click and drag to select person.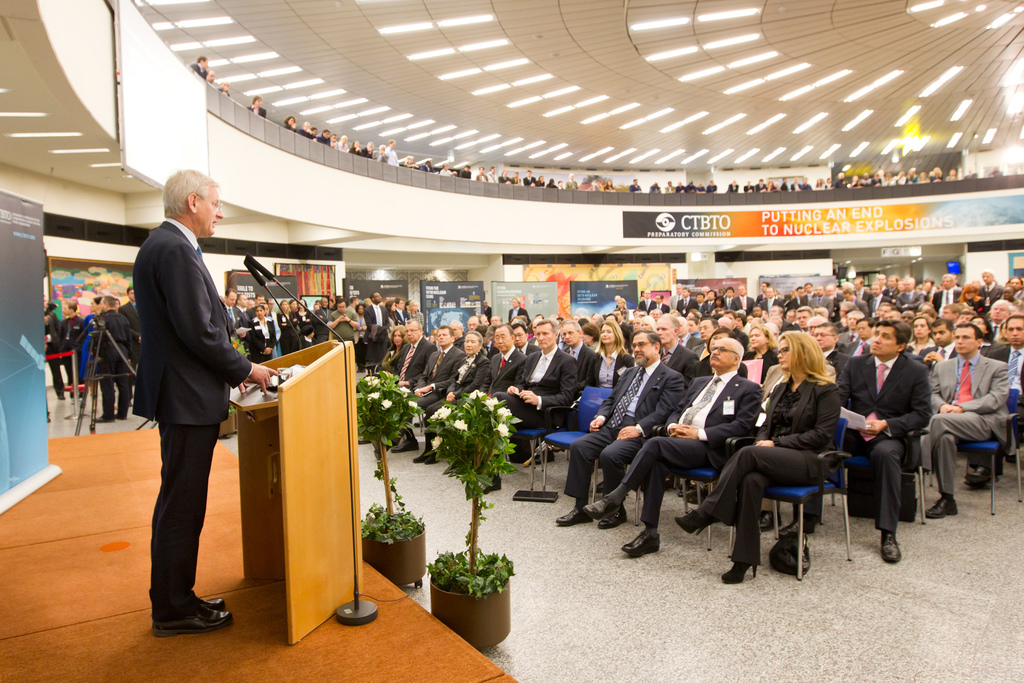
Selection: select_region(407, 319, 467, 460).
